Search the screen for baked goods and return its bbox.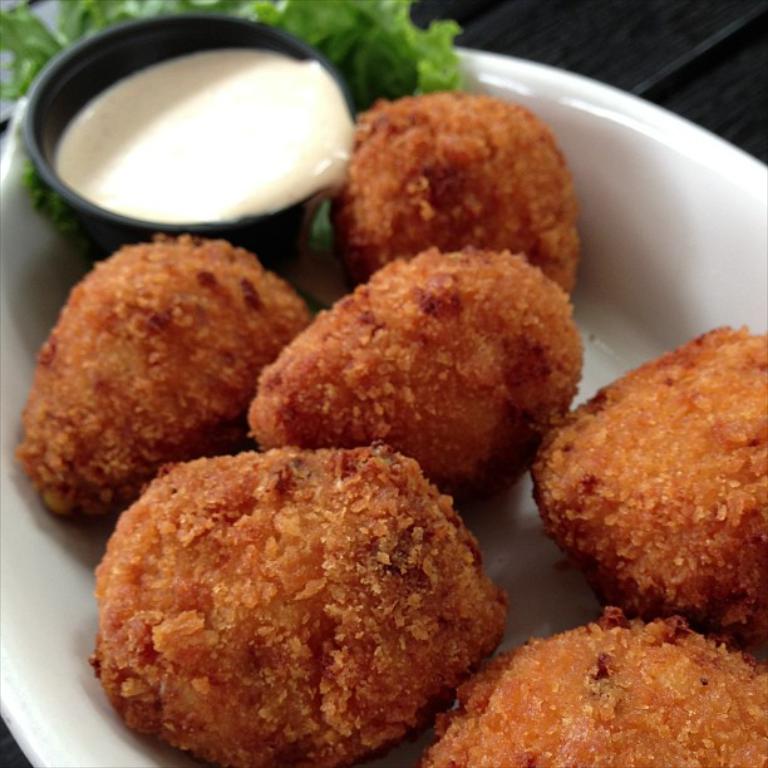
Found: [15,92,767,767].
